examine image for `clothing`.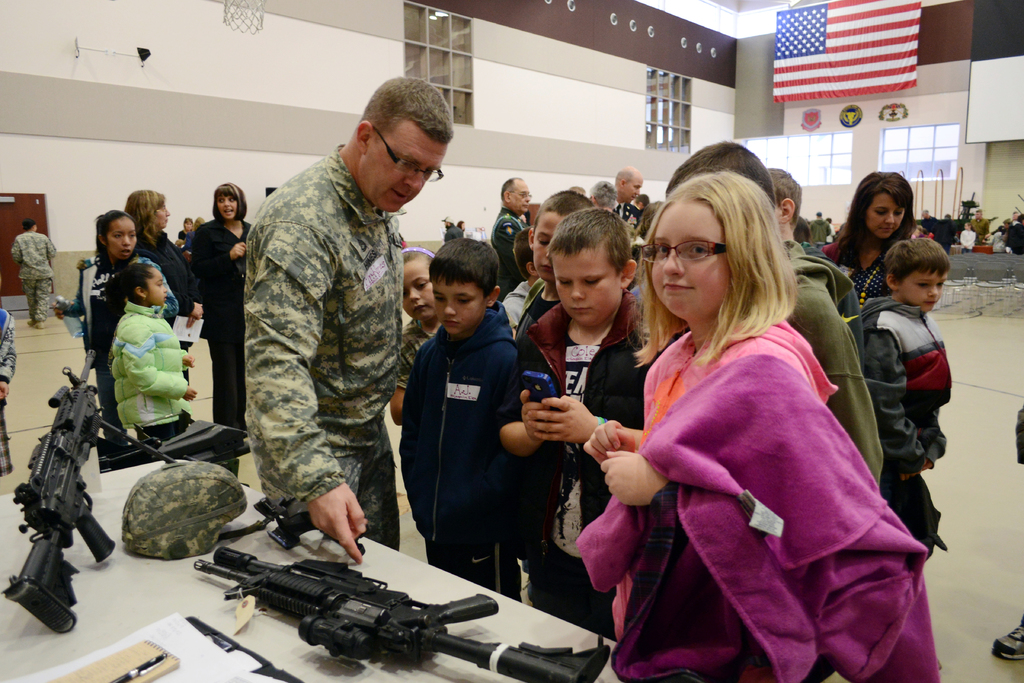
Examination result: {"left": 387, "top": 318, "right": 525, "bottom": 593}.
